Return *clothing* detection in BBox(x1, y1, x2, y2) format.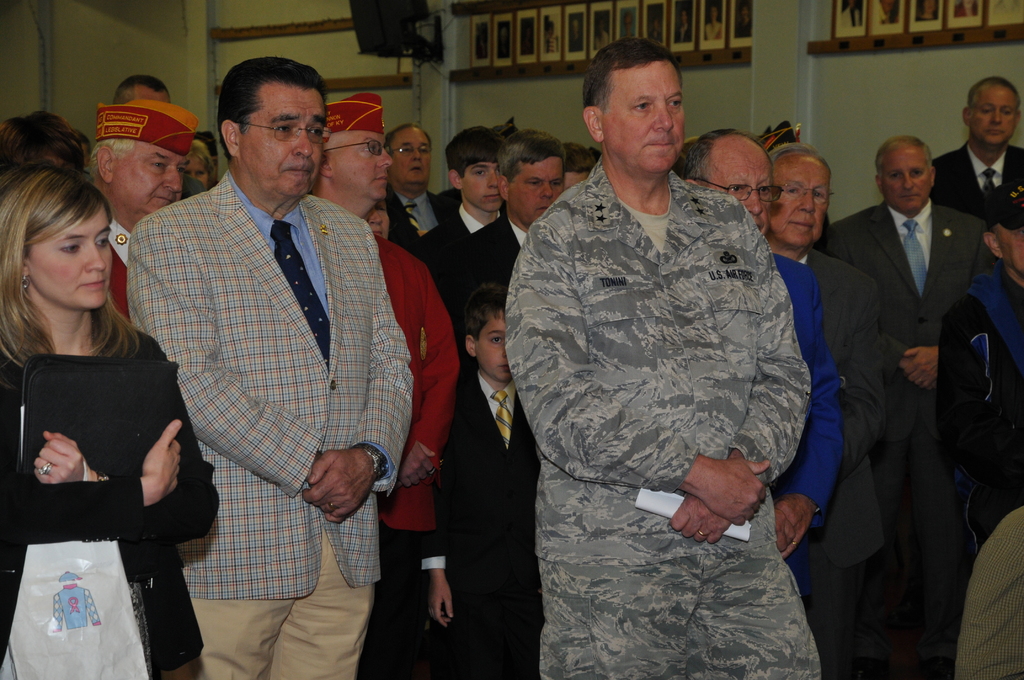
BBox(0, 330, 228, 679).
